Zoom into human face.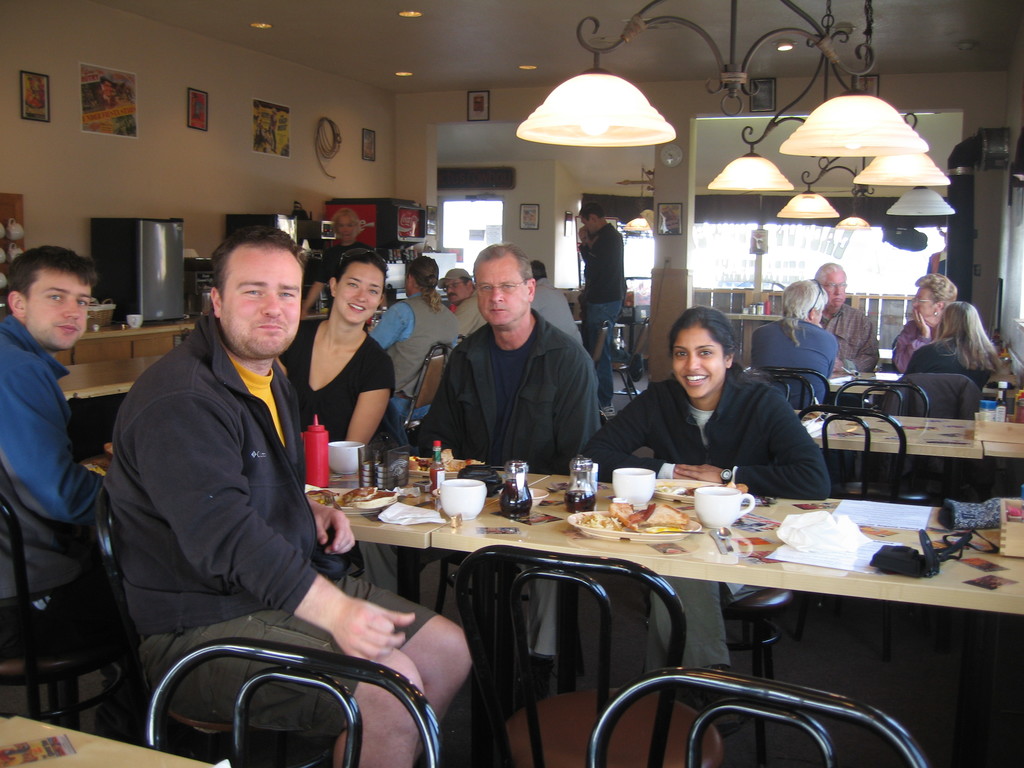
Zoom target: crop(824, 268, 848, 308).
